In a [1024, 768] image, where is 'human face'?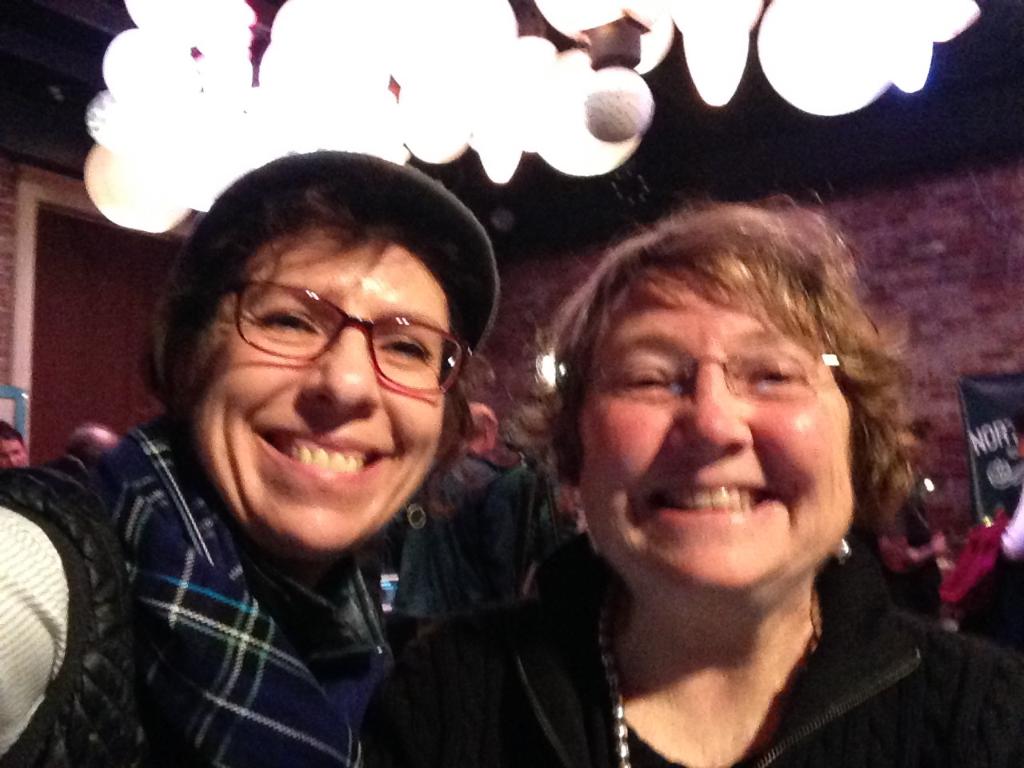
<region>579, 281, 857, 594</region>.
